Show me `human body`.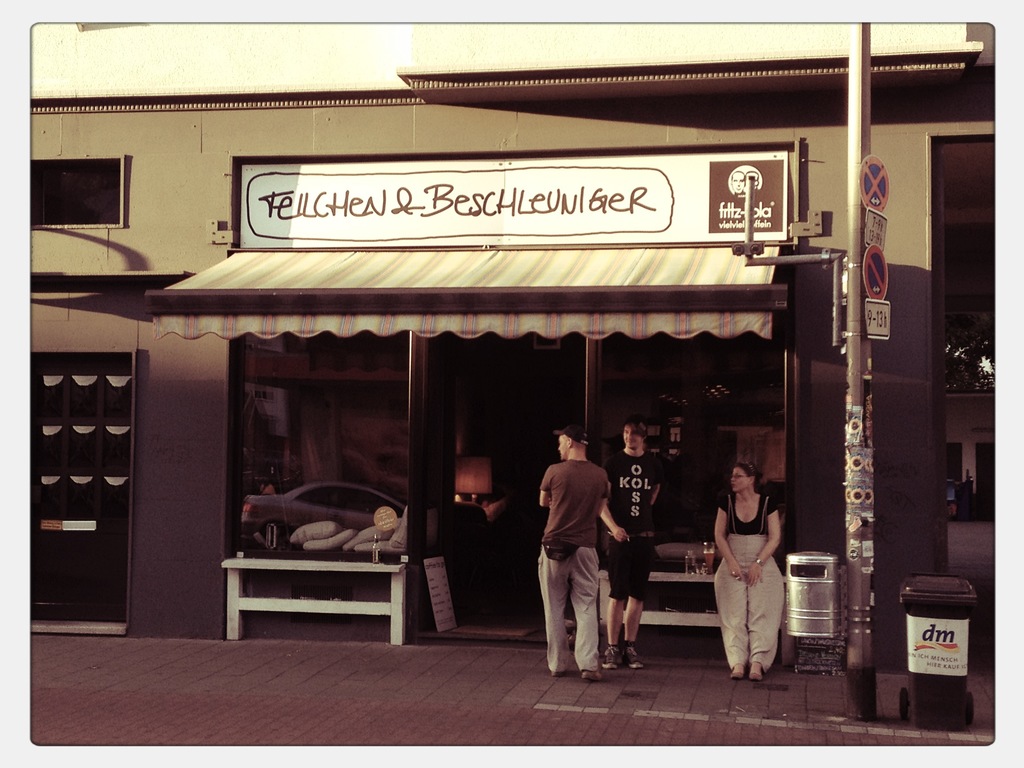
`human body` is here: box(535, 425, 605, 680).
